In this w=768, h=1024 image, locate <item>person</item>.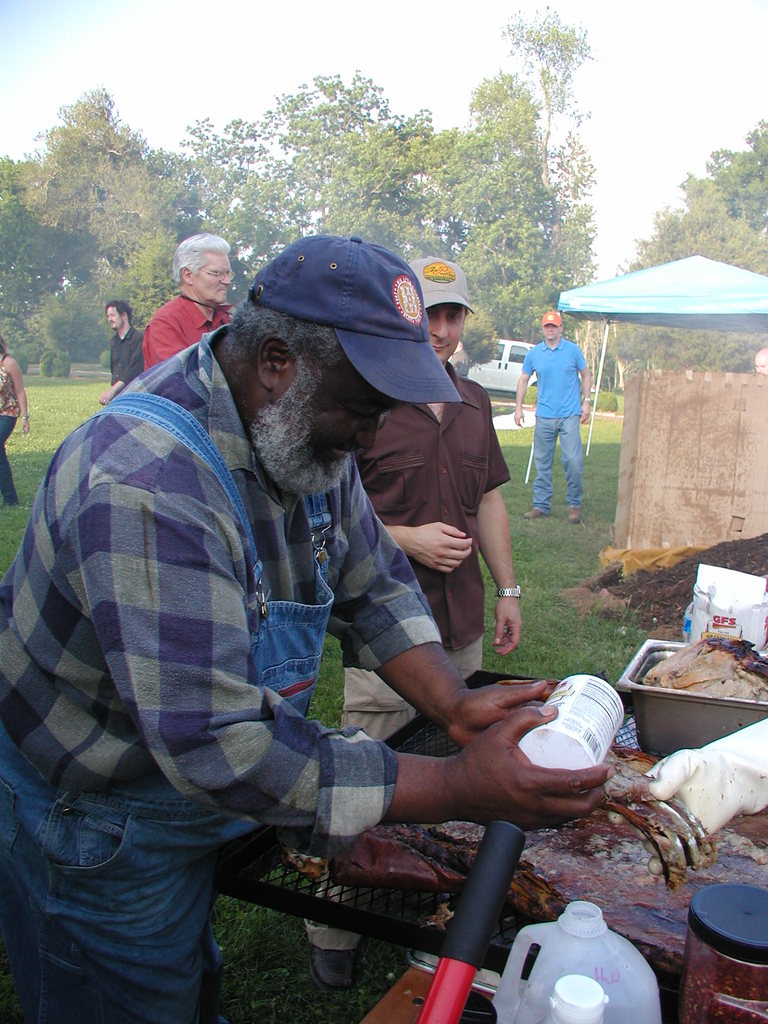
Bounding box: 524 294 604 536.
